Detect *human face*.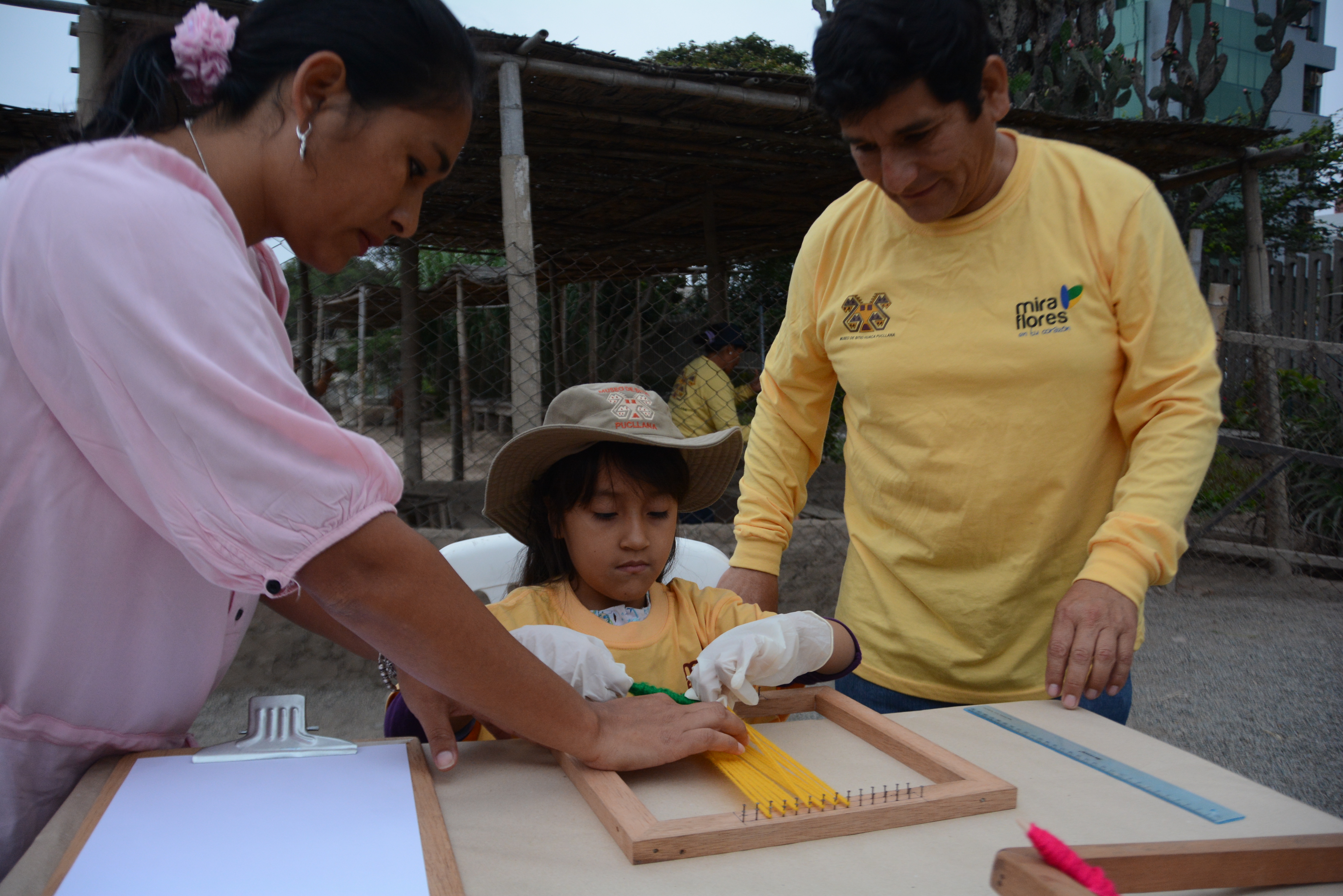
Detected at left=250, top=24, right=297, bottom=68.
